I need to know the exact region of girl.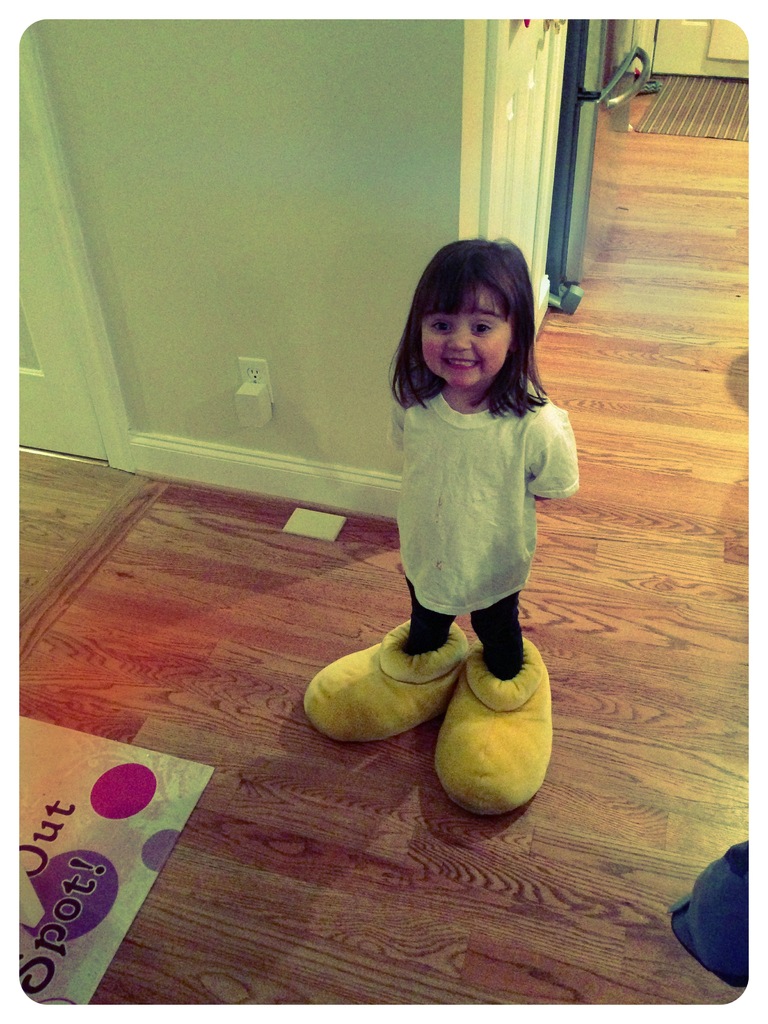
Region: pyautogui.locateOnScreen(304, 241, 580, 811).
